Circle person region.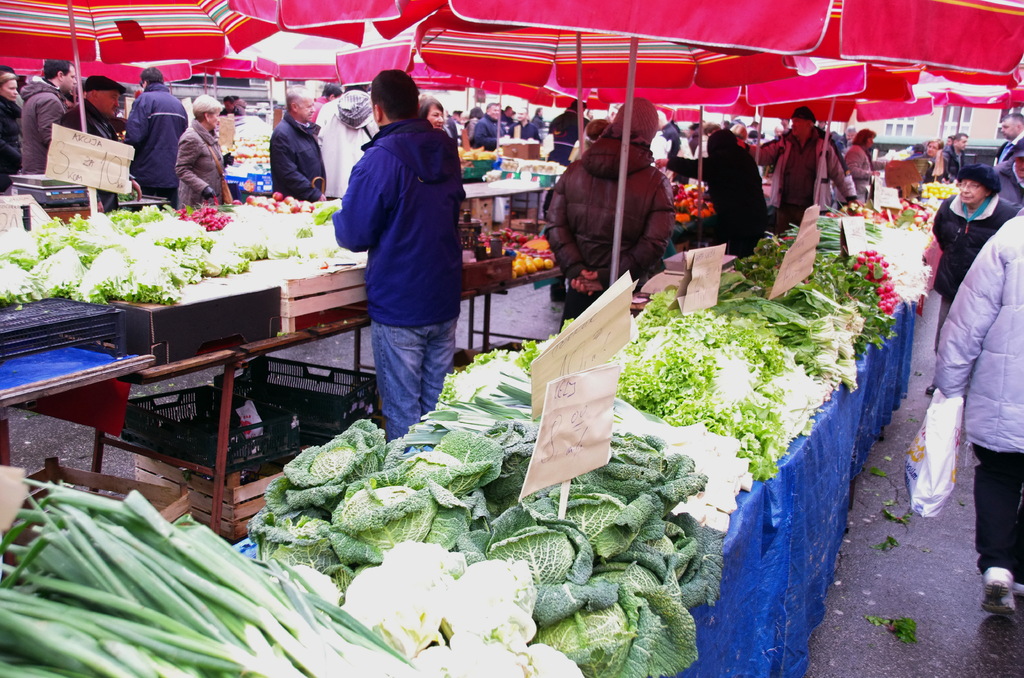
Region: [180, 91, 234, 209].
